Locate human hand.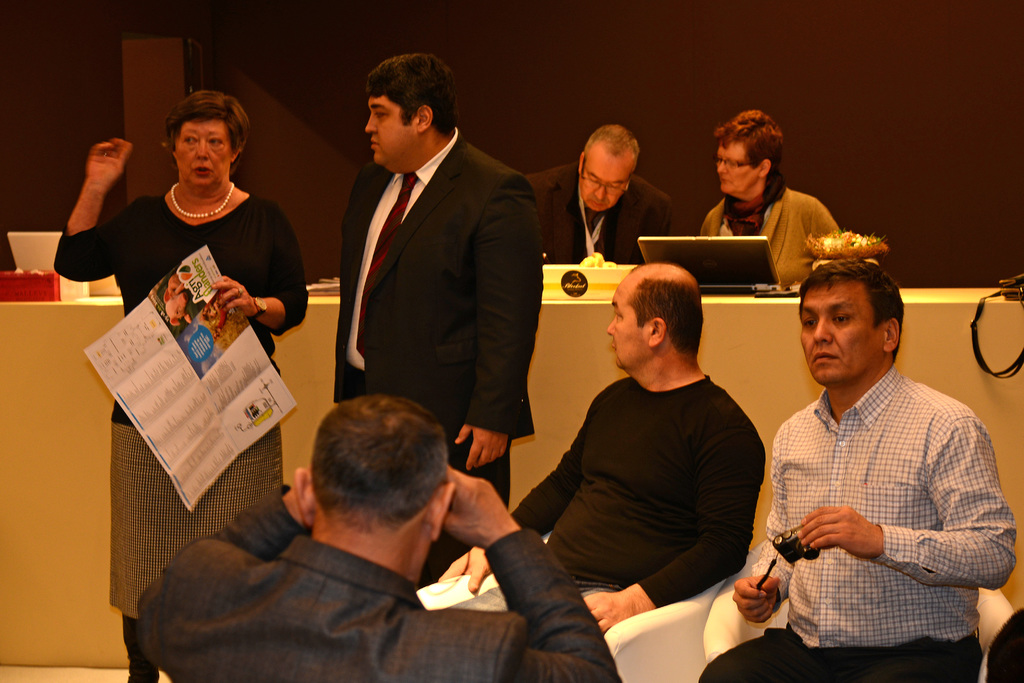
Bounding box: <bbox>211, 273, 257, 318</bbox>.
